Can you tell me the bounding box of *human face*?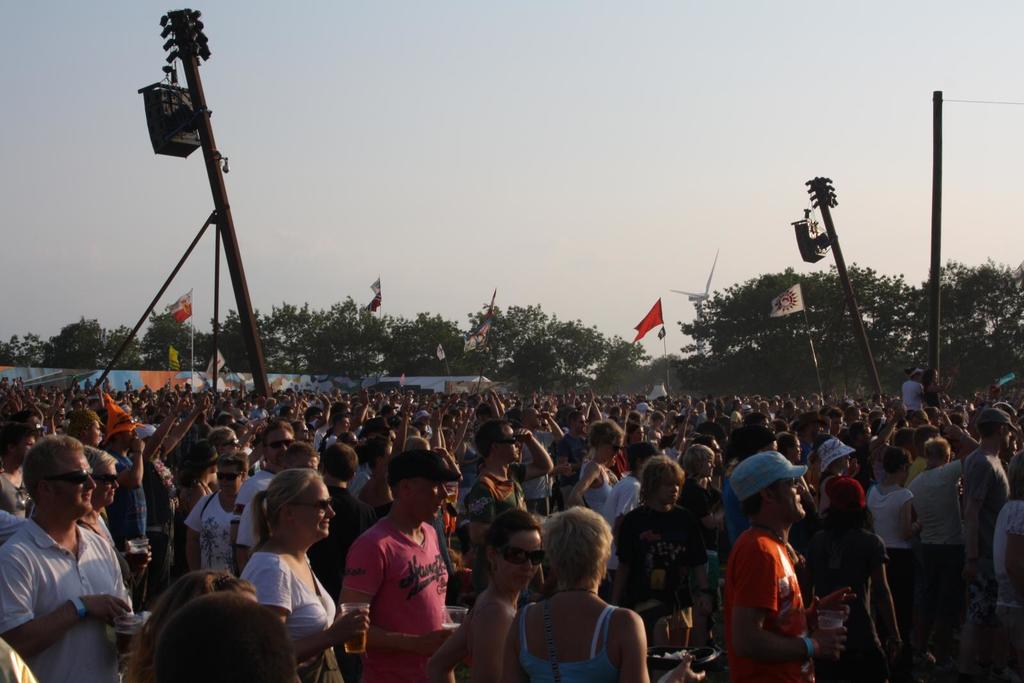
609,435,623,465.
